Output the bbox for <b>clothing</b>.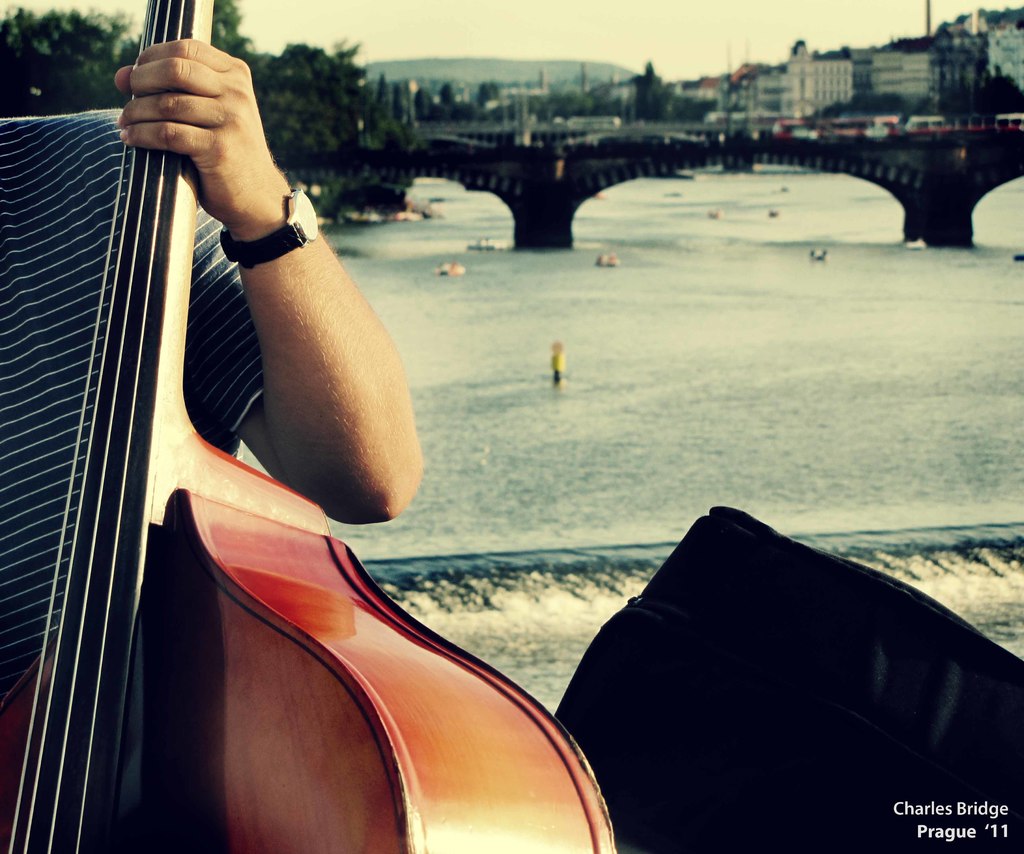
bbox=[0, 107, 265, 700].
